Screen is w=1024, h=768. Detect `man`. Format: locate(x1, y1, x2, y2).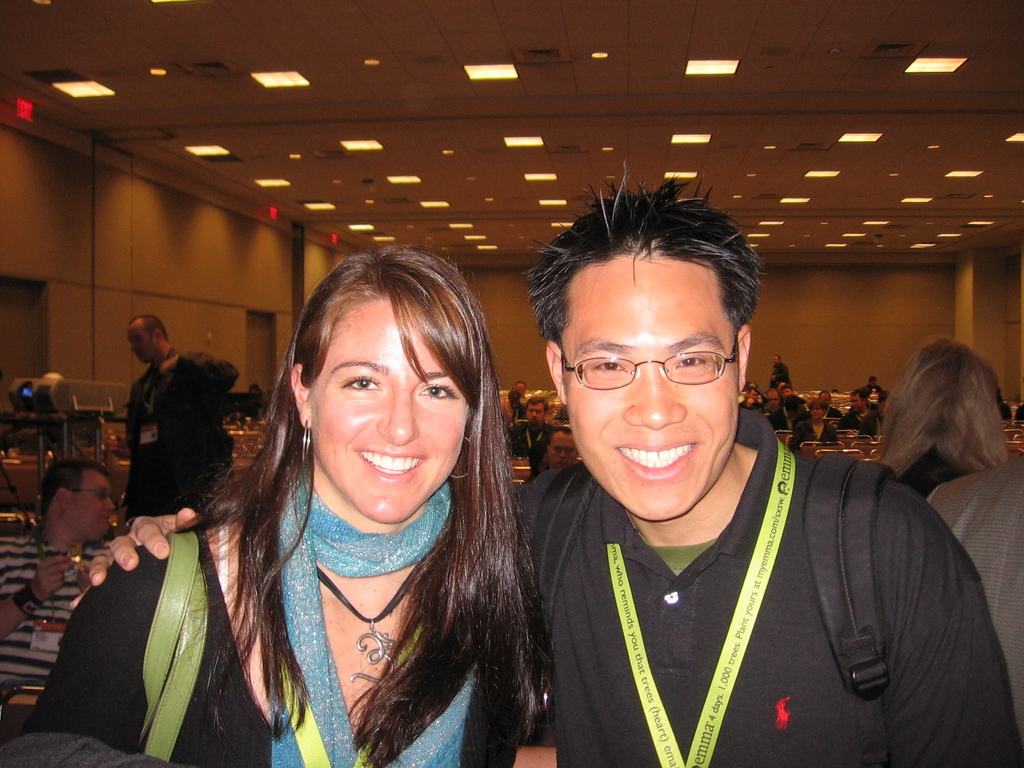
locate(475, 234, 984, 761).
